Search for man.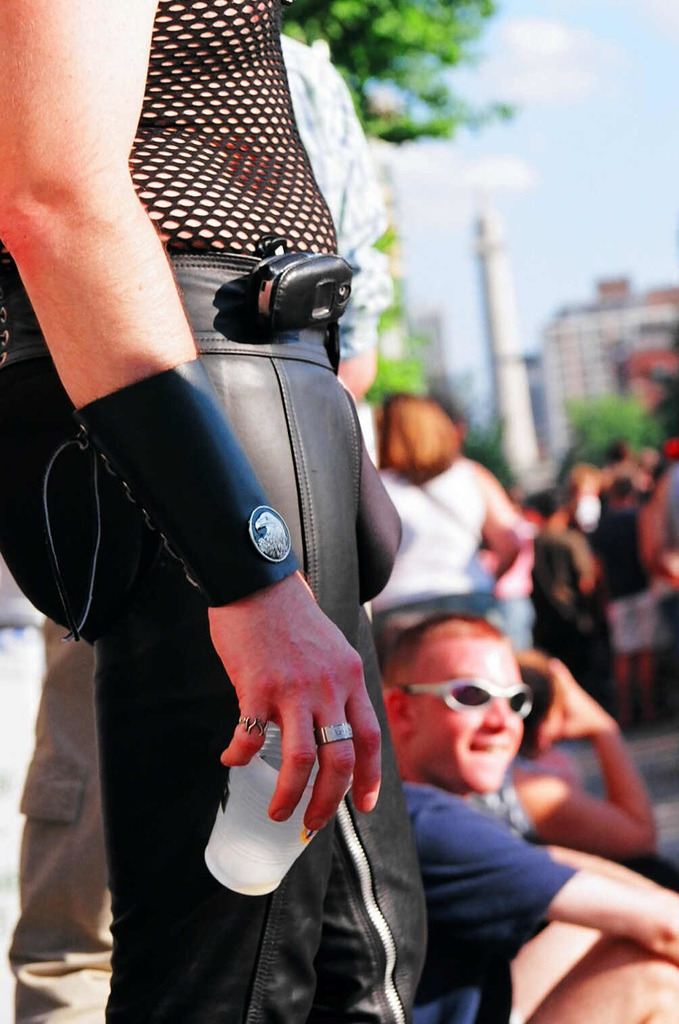
Found at x1=373, y1=616, x2=678, y2=1023.
